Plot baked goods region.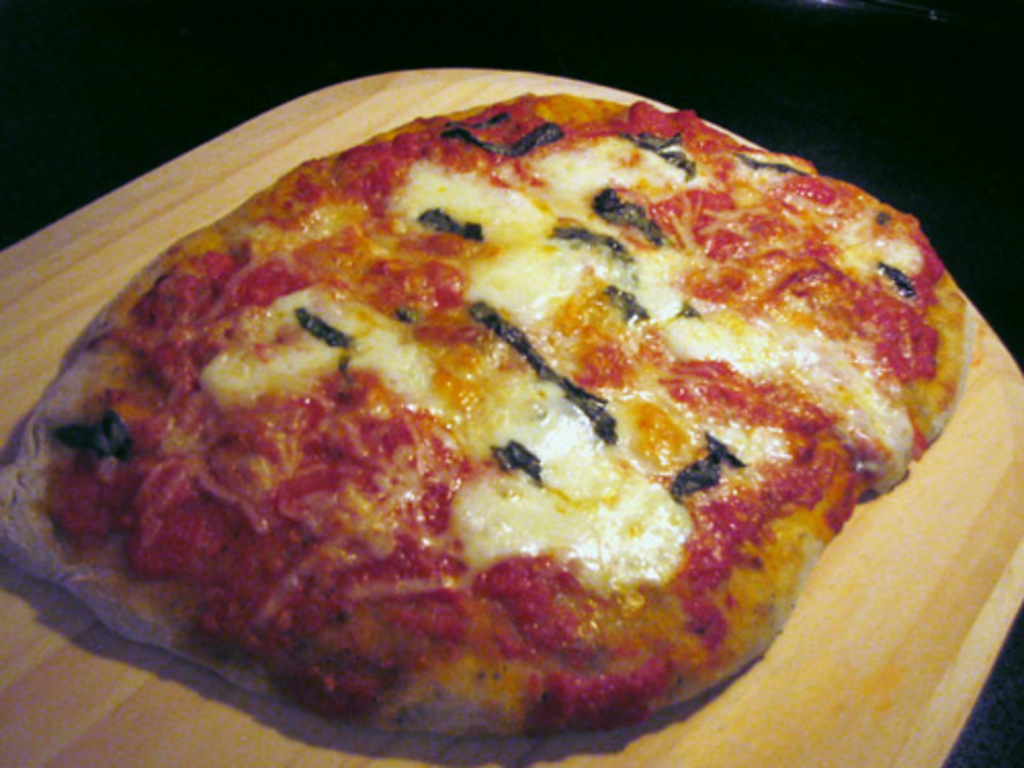
Plotted at {"left": 0, "top": 90, "right": 973, "bottom": 737}.
